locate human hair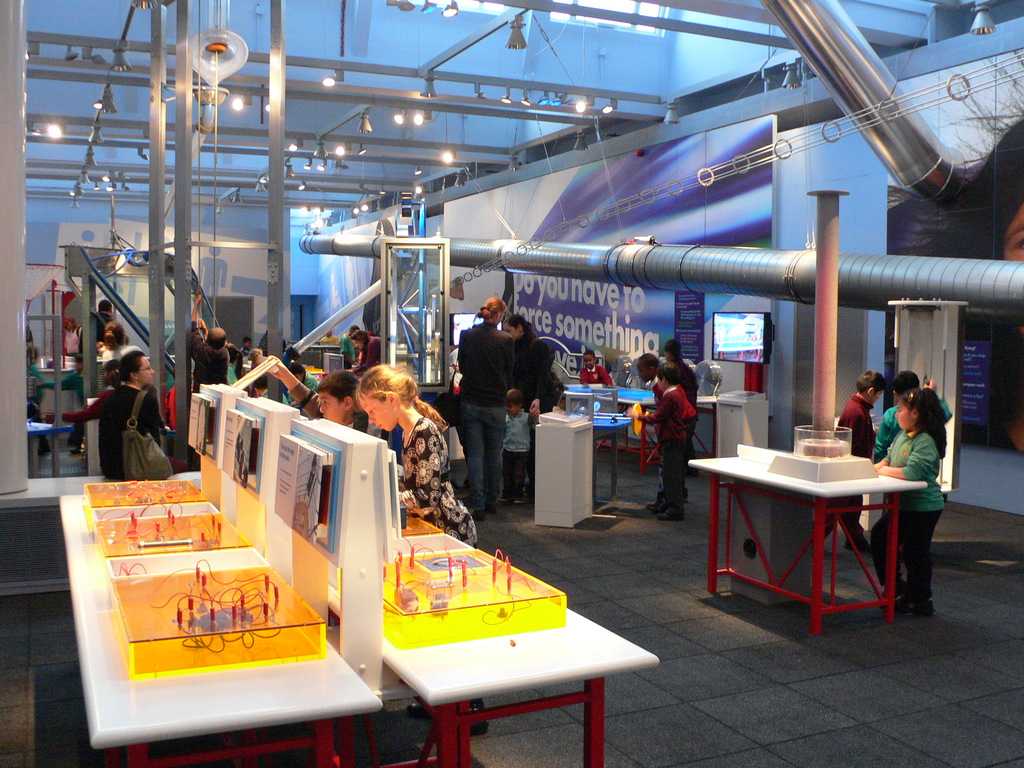
<box>108,351,141,389</box>
